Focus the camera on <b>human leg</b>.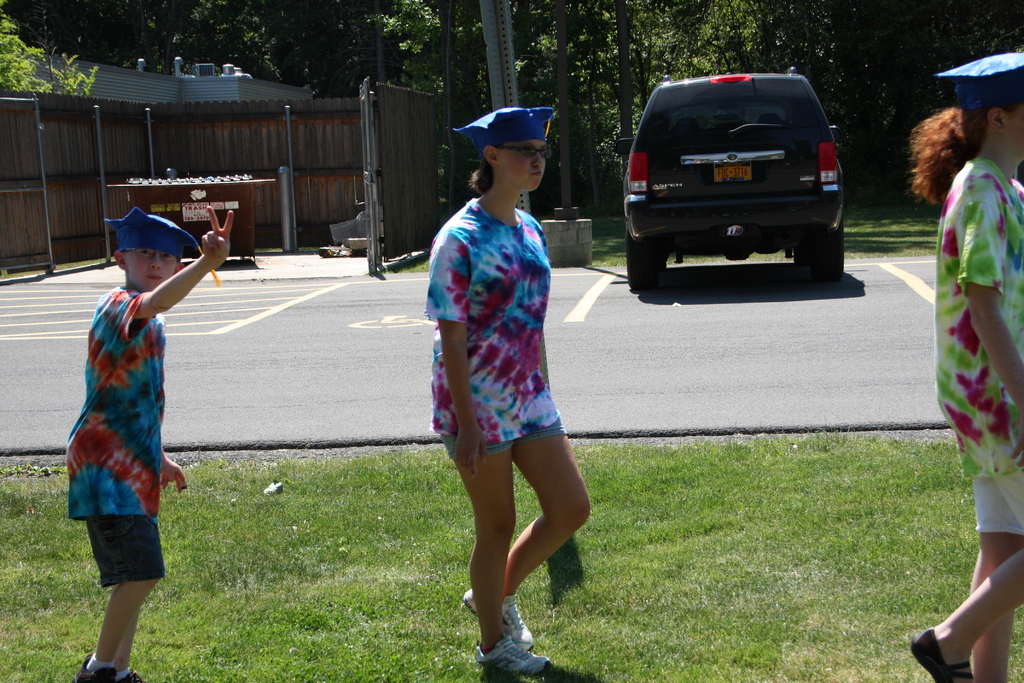
Focus region: BBox(915, 544, 1023, 682).
